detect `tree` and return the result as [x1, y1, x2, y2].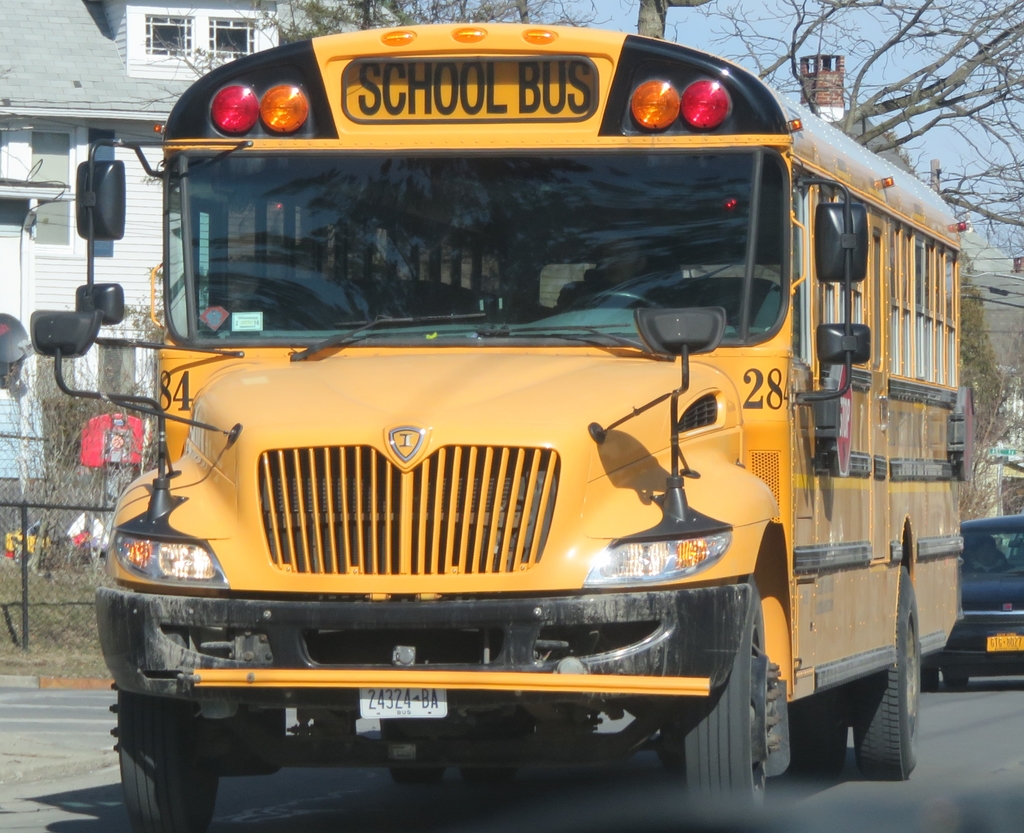
[92, 0, 600, 368].
